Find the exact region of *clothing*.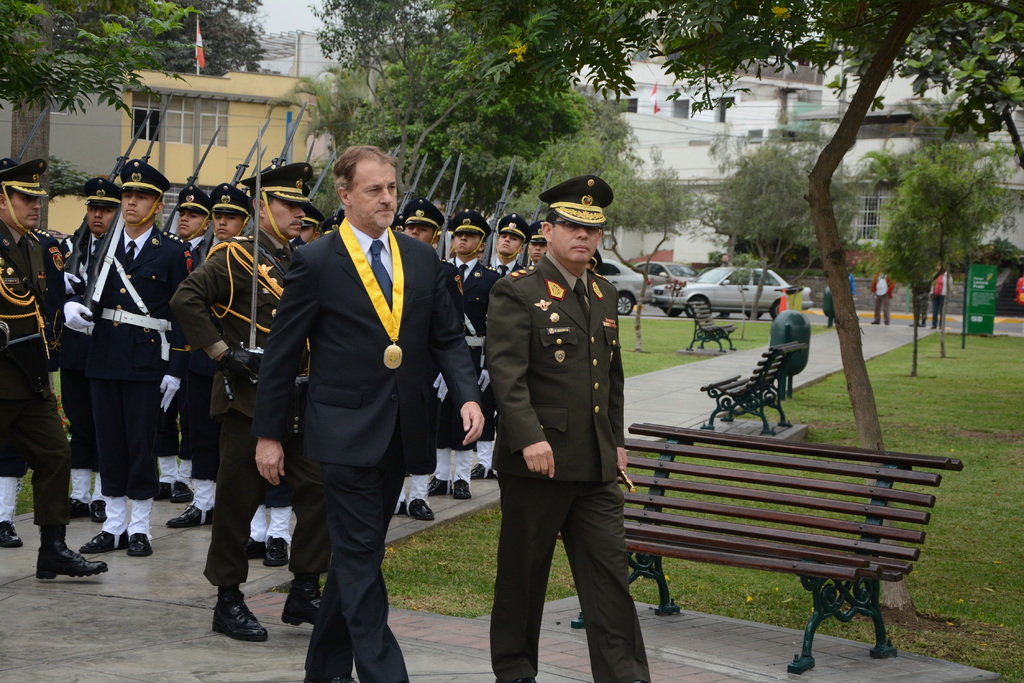
Exact region: crop(932, 266, 952, 328).
